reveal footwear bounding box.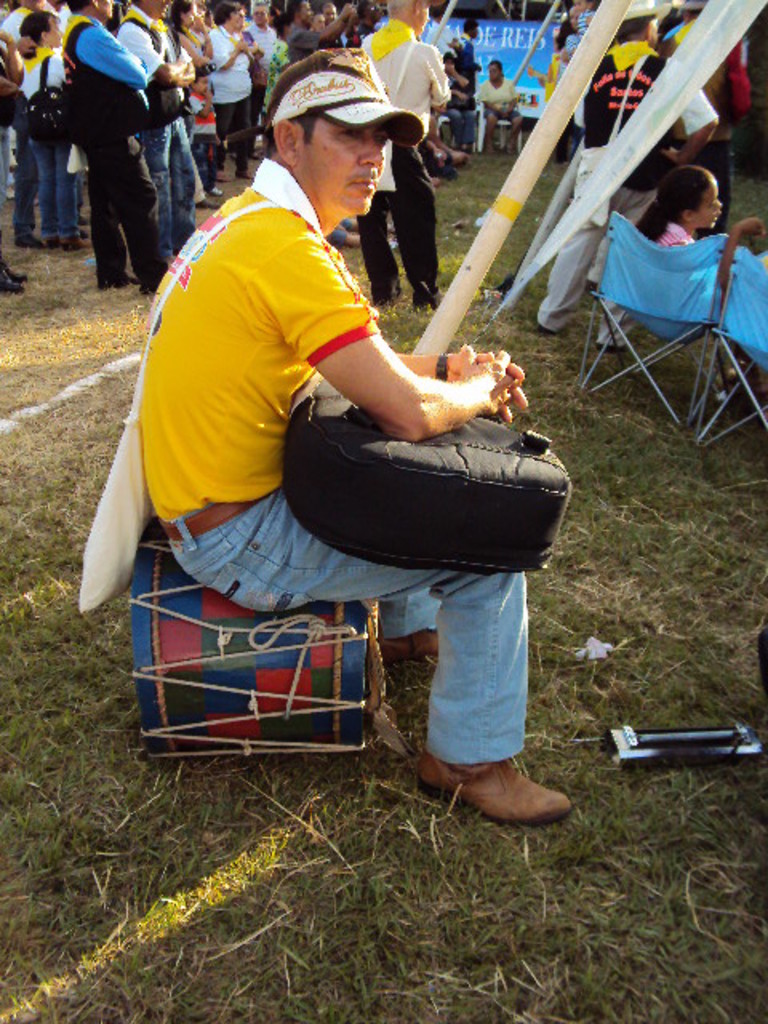
Revealed: [x1=208, y1=182, x2=224, y2=194].
